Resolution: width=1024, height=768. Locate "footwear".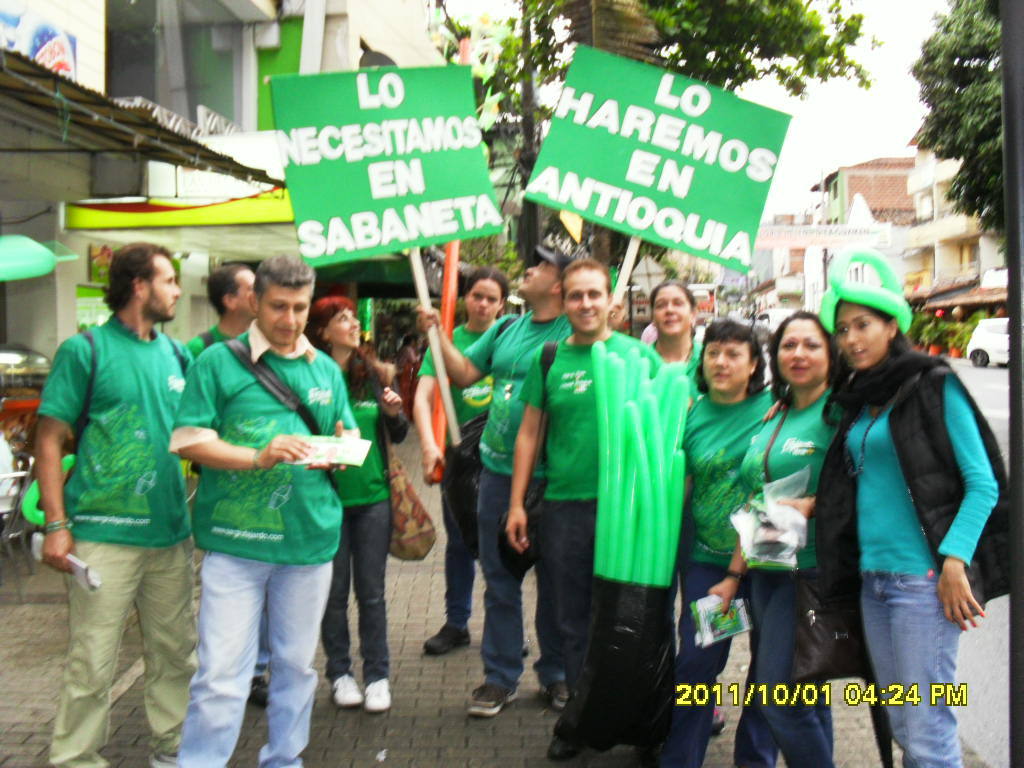
Rect(248, 673, 271, 708).
